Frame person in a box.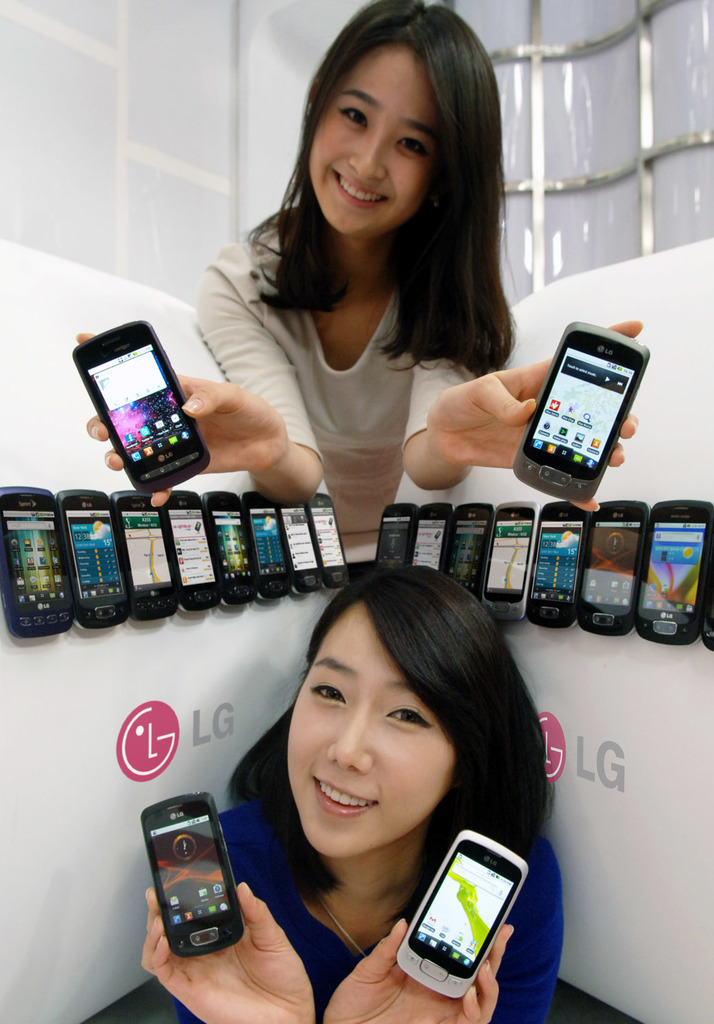
bbox(70, 3, 656, 529).
